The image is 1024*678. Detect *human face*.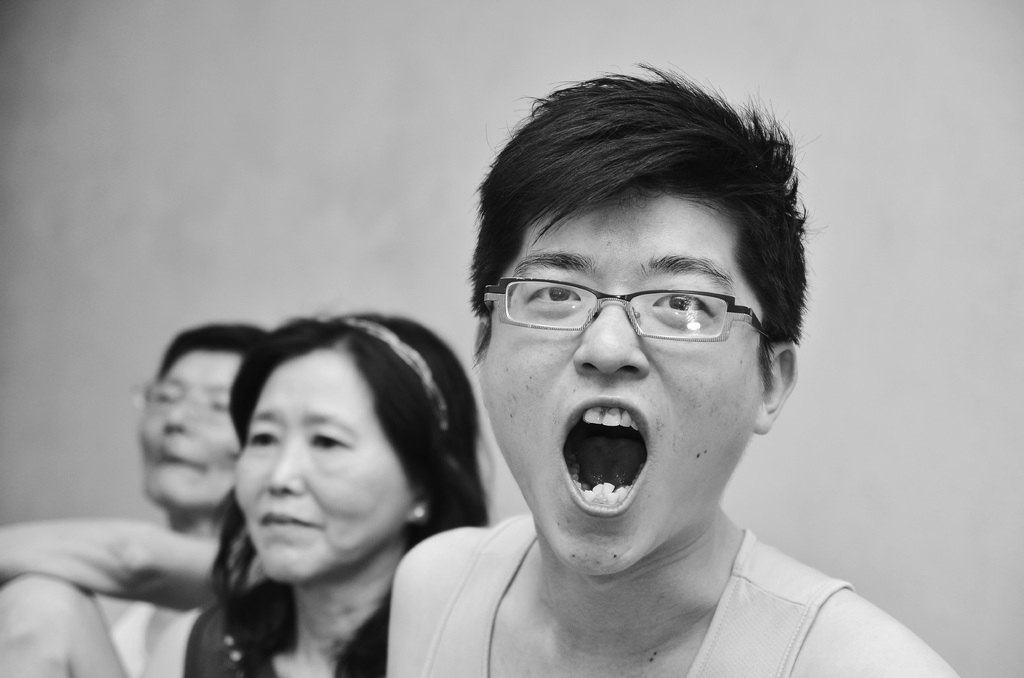
Detection: <box>140,353,239,510</box>.
